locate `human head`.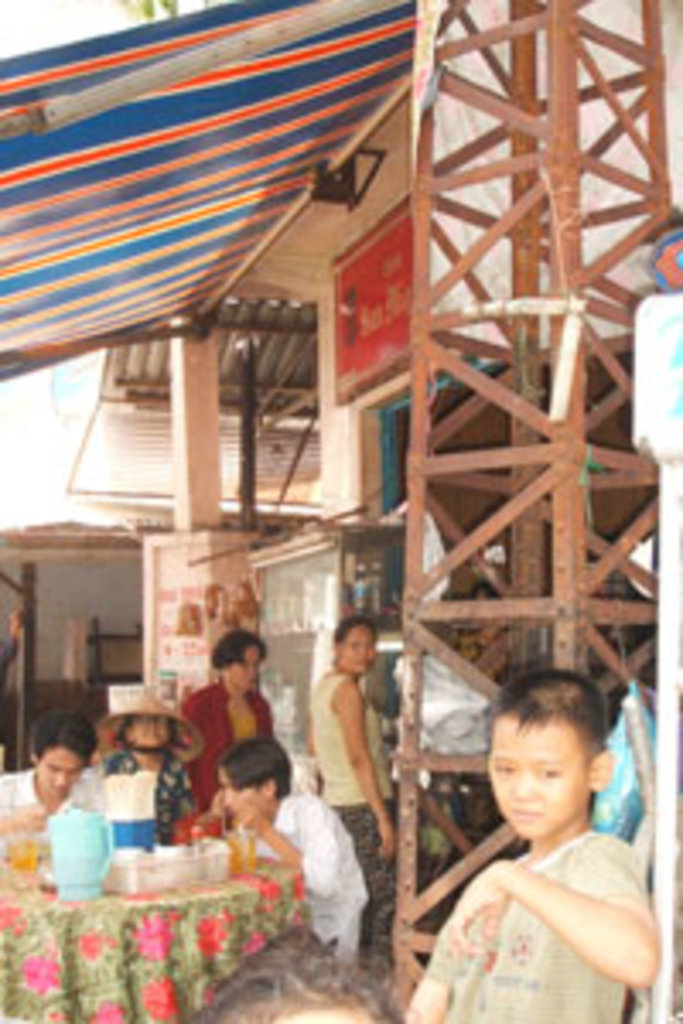
Bounding box: (106, 689, 198, 758).
